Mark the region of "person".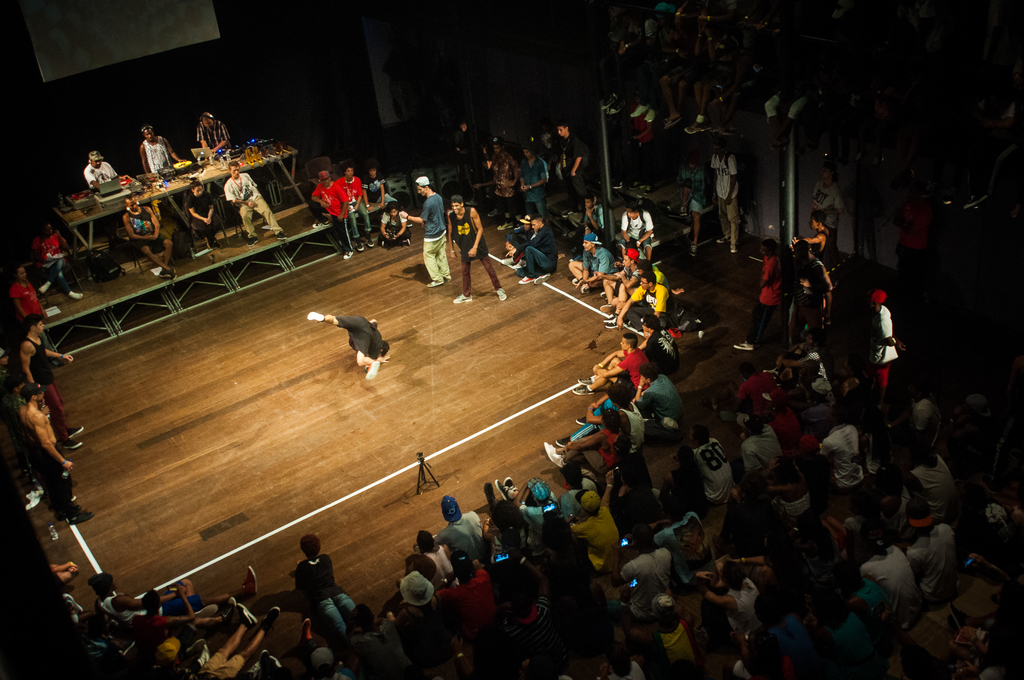
Region: bbox=(418, 522, 458, 591).
